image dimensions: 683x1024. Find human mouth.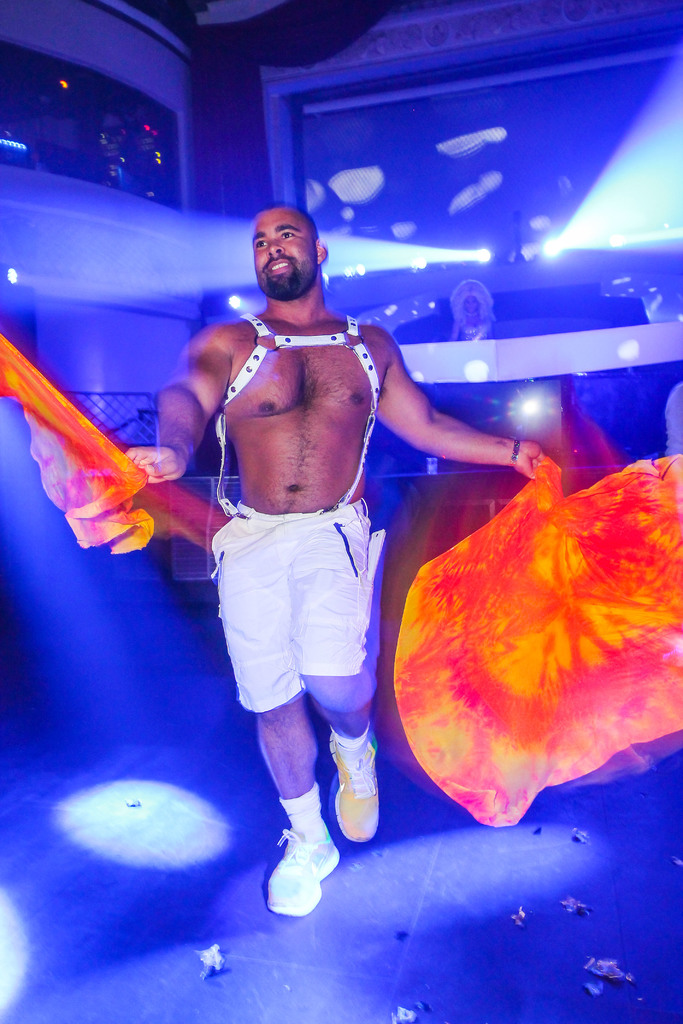
271, 253, 295, 277.
